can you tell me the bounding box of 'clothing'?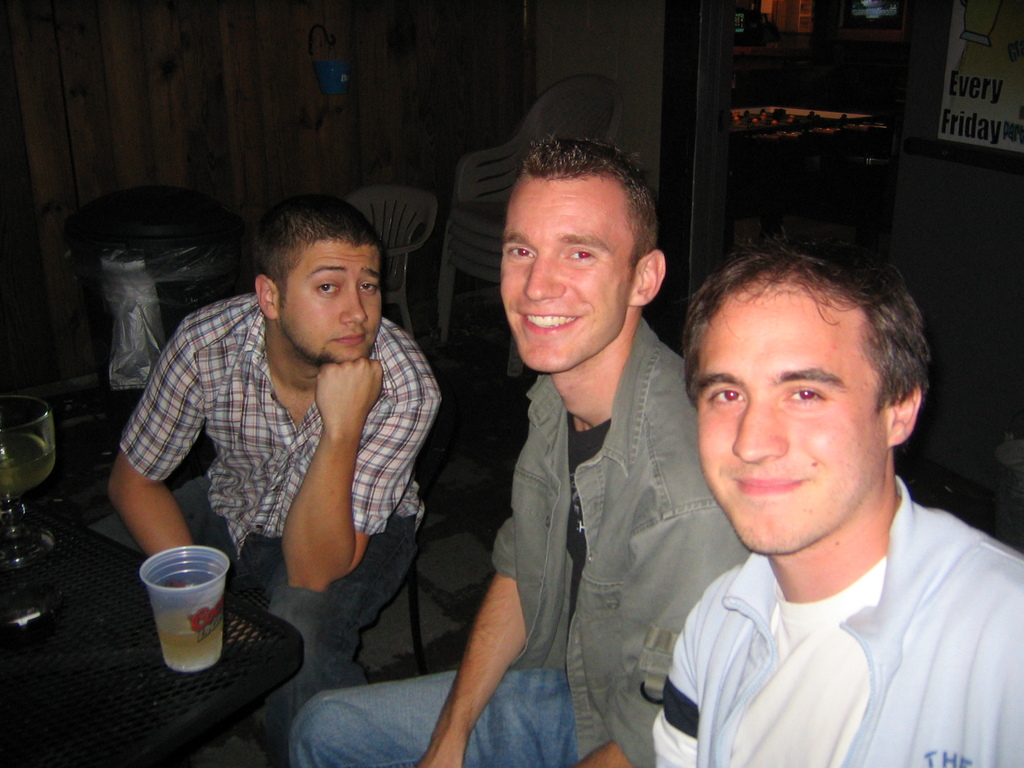
Rect(89, 287, 444, 764).
